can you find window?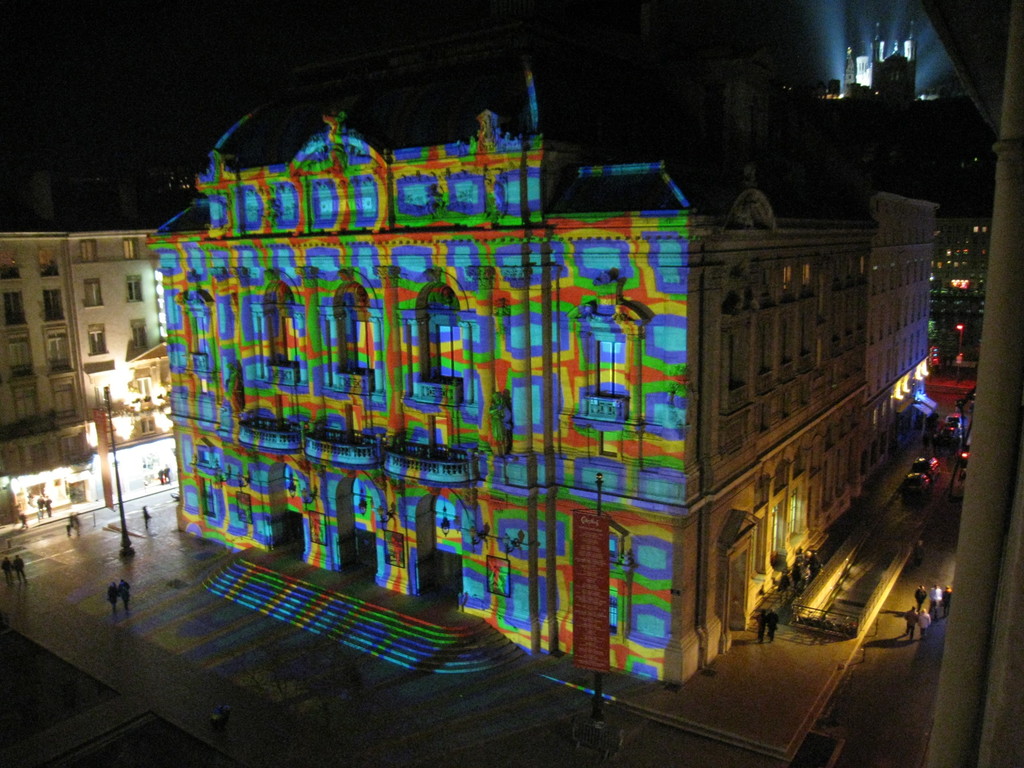
Yes, bounding box: (133,321,149,349).
